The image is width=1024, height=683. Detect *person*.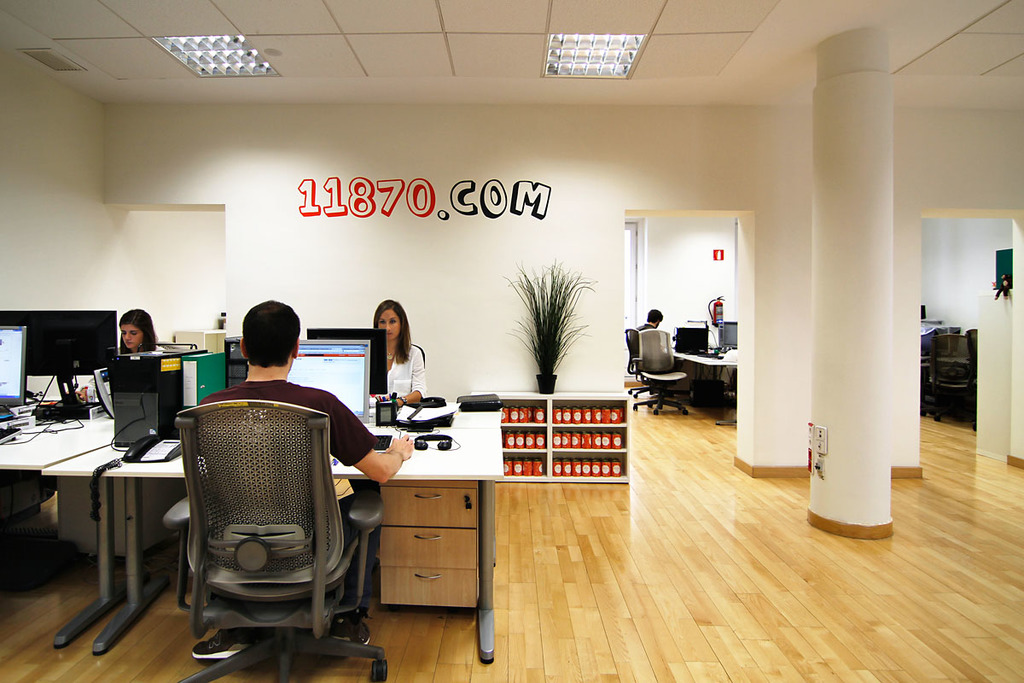
Detection: [x1=361, y1=297, x2=426, y2=408].
